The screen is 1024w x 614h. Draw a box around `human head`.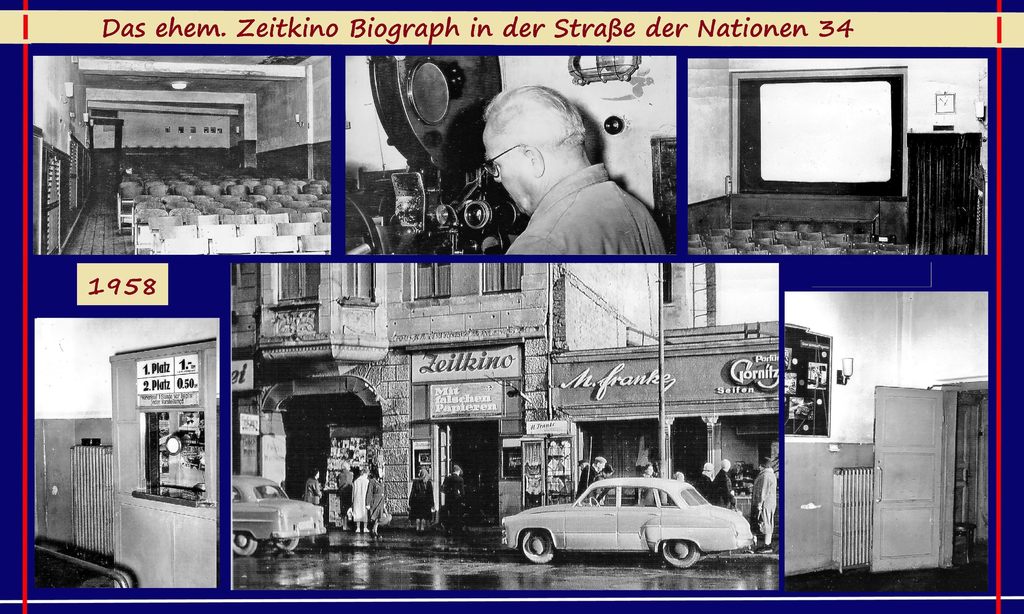
bbox=[702, 460, 714, 476].
